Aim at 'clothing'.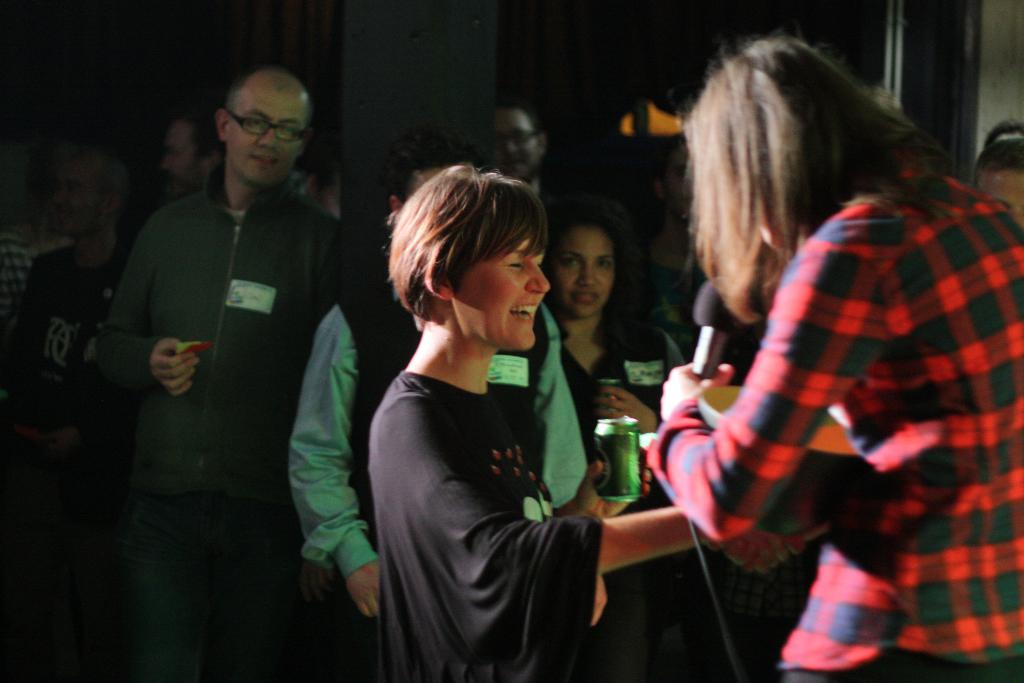
Aimed at (379,372,614,682).
